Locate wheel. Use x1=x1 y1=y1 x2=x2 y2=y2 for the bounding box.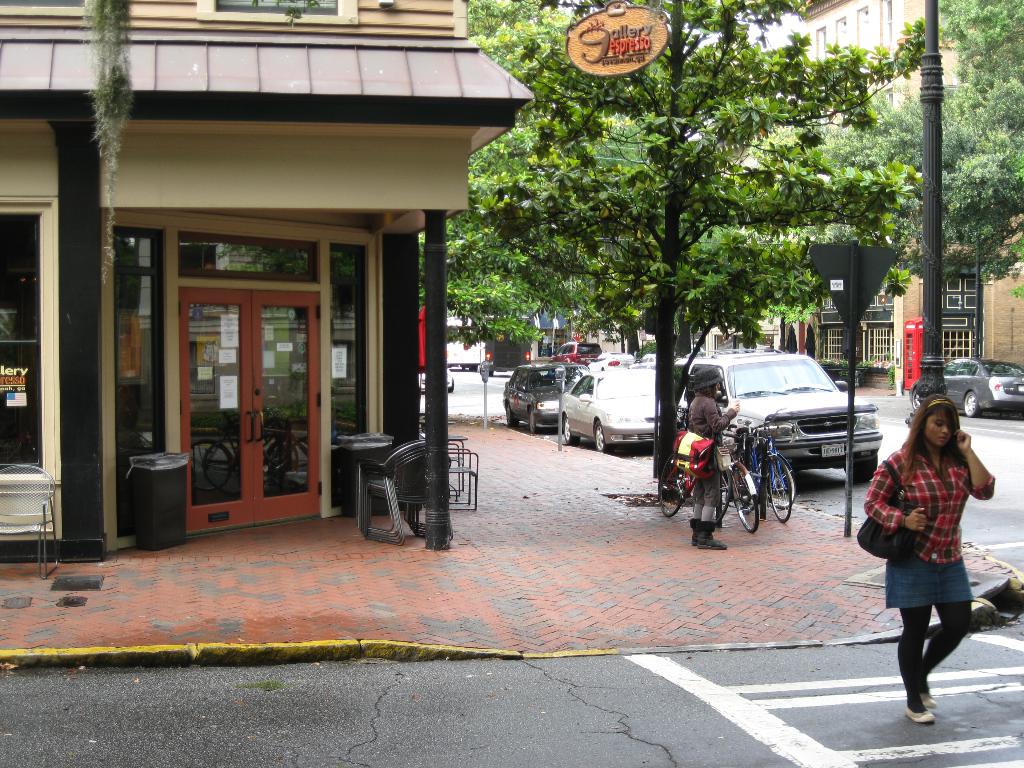
x1=527 y1=400 x2=544 y2=438.
